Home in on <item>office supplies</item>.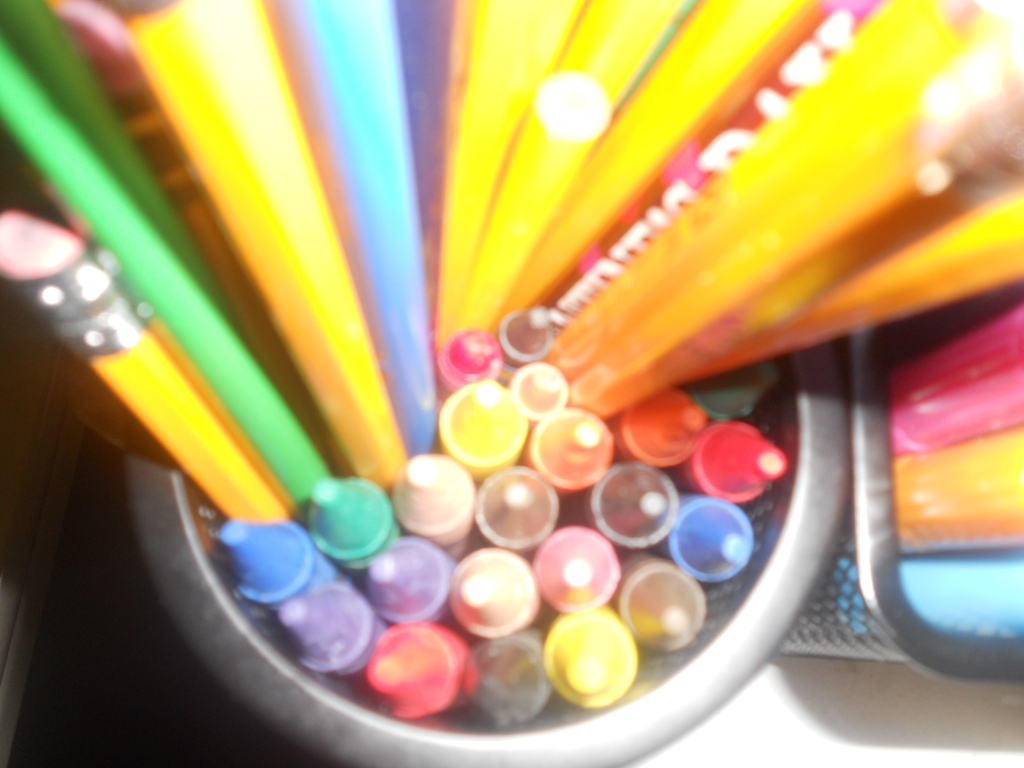
Homed in at (left=573, top=454, right=687, bottom=548).
